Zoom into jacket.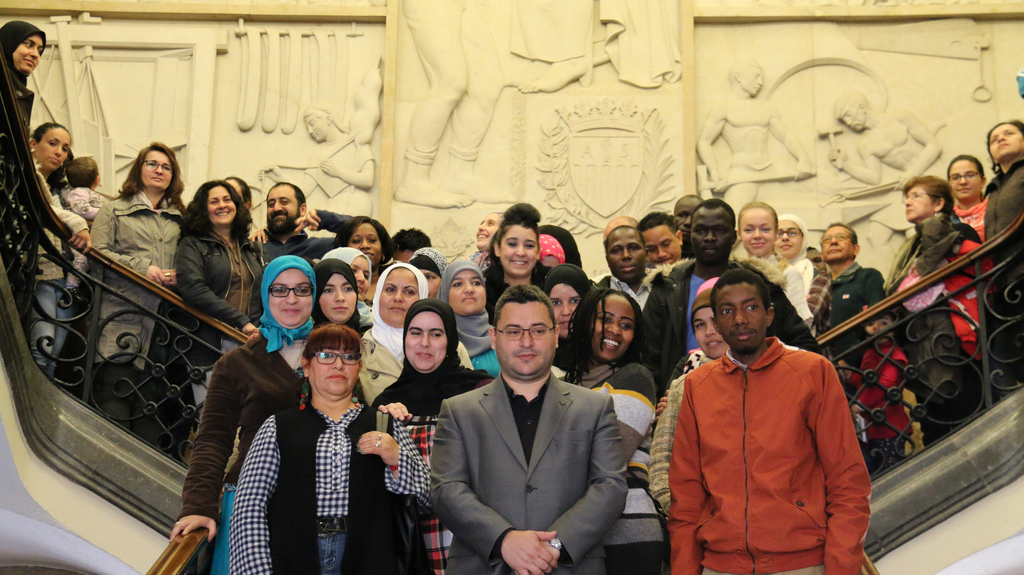
Zoom target: [889, 206, 982, 382].
